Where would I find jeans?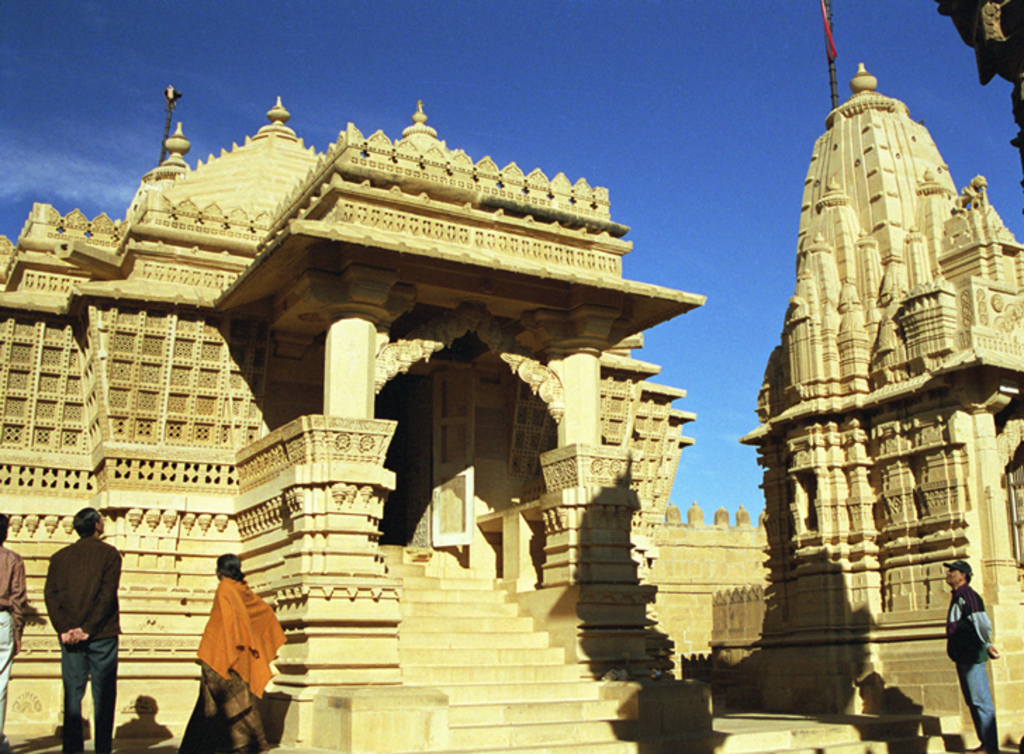
At pyautogui.locateOnScreen(954, 657, 997, 753).
